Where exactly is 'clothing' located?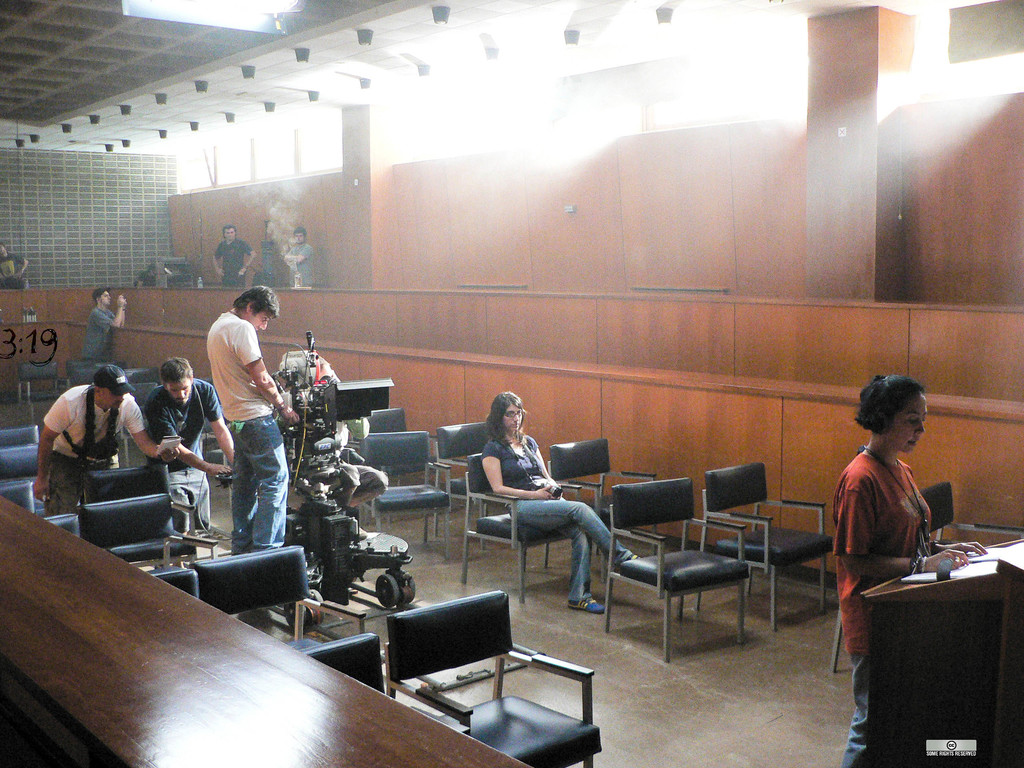
Its bounding box is 0:256:27:289.
